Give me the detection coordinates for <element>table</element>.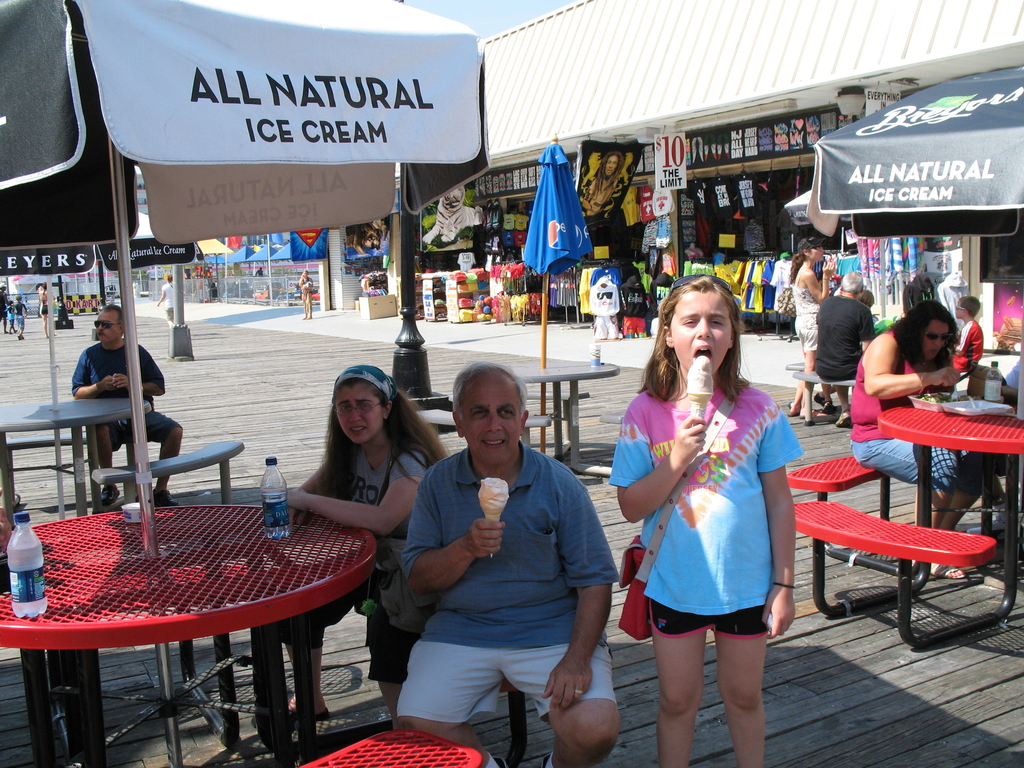
(510, 359, 627, 479).
